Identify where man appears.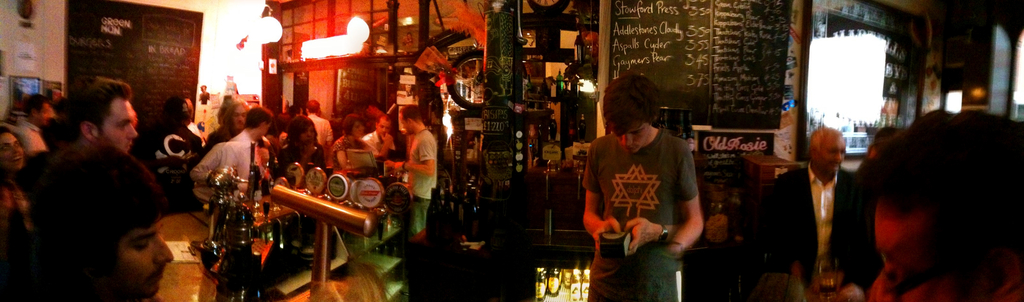
Appears at {"x1": 36, "y1": 143, "x2": 174, "y2": 301}.
